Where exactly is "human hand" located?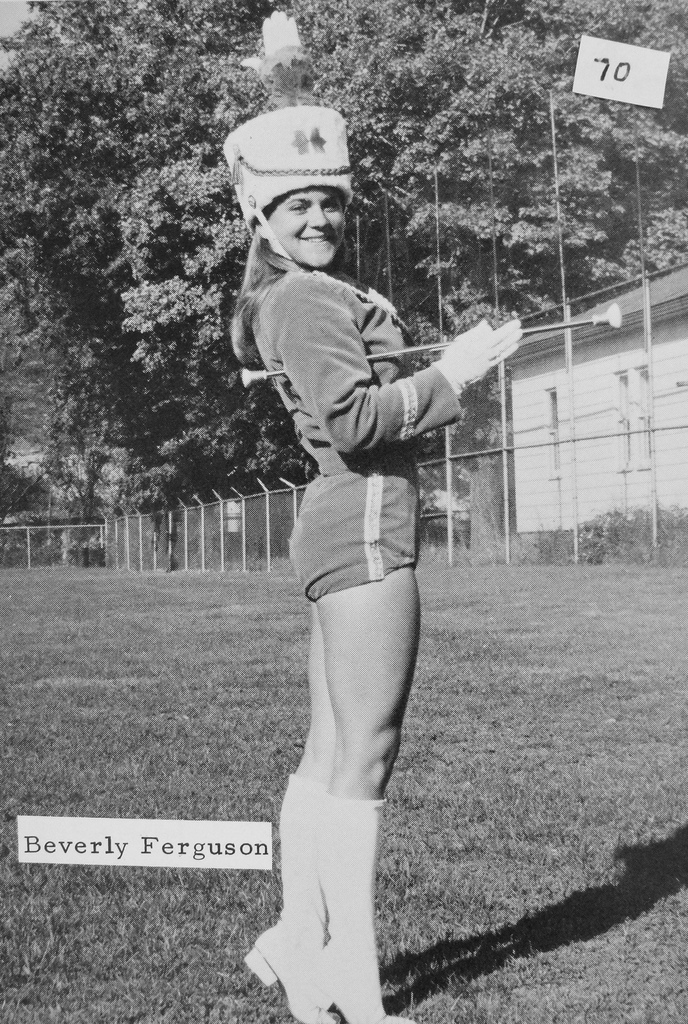
Its bounding box is x1=442, y1=309, x2=534, y2=380.
